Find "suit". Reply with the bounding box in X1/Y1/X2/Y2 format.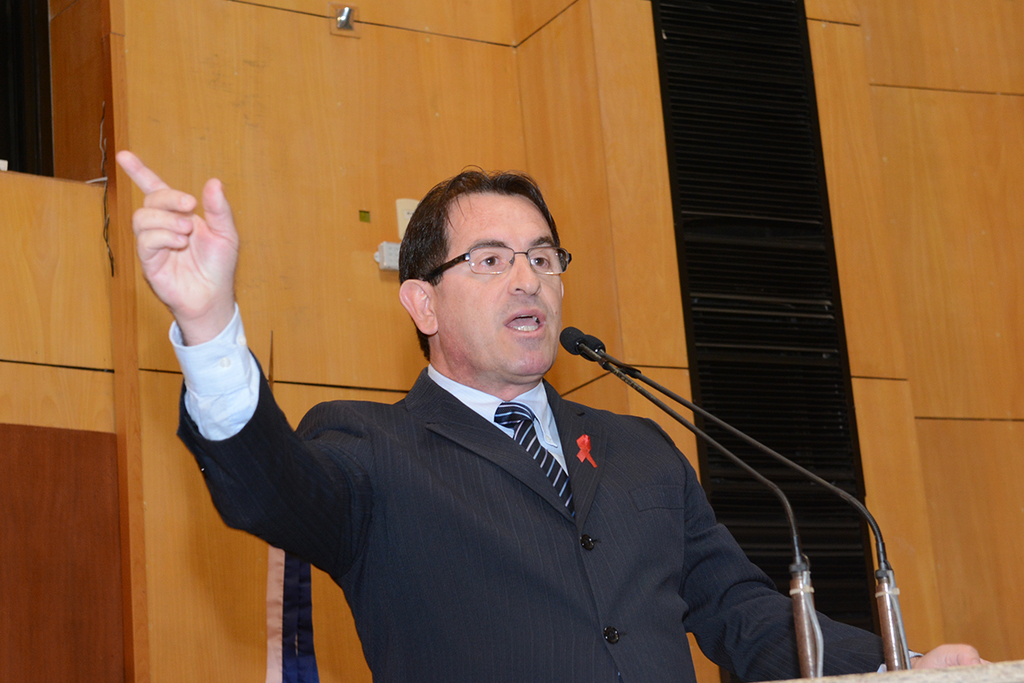
218/315/800/665.
